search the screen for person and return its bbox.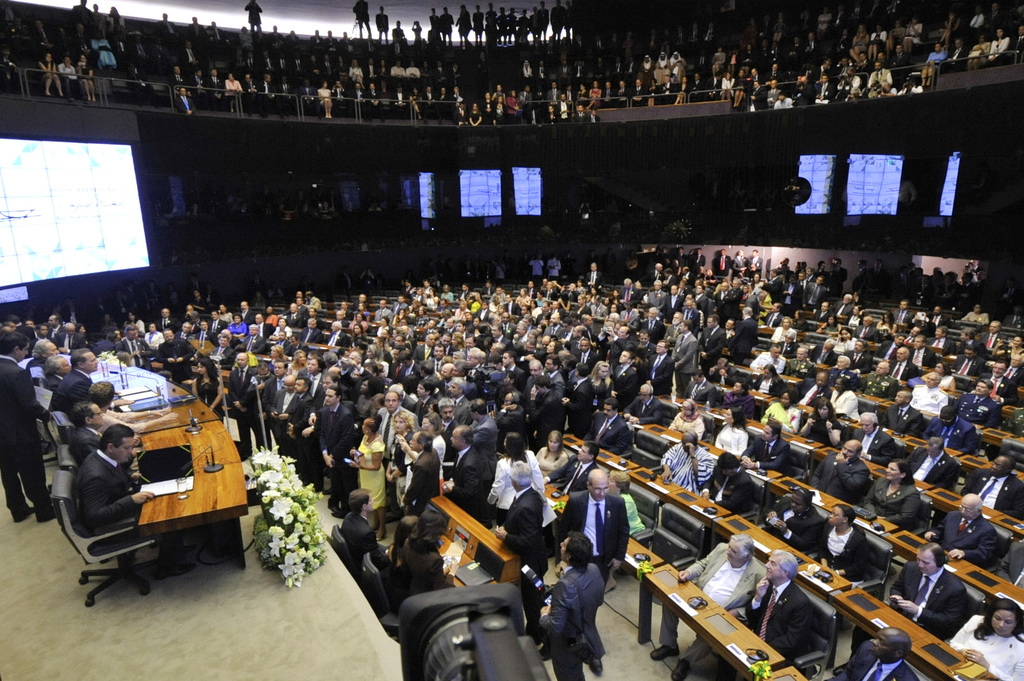
Found: (42,355,63,392).
